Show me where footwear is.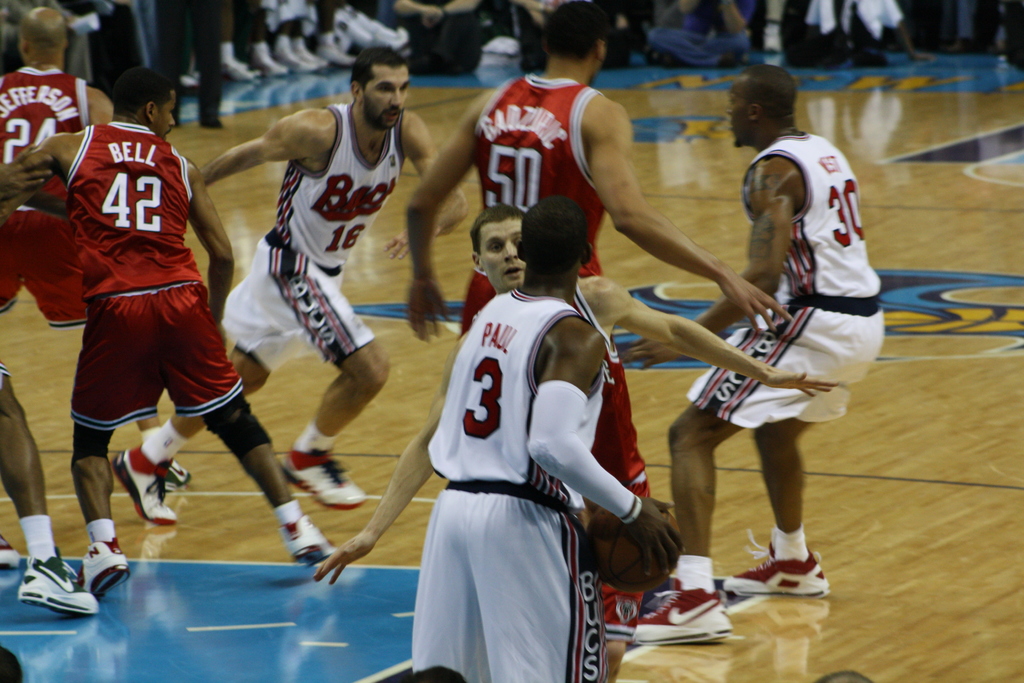
footwear is at <box>224,65,254,83</box>.
